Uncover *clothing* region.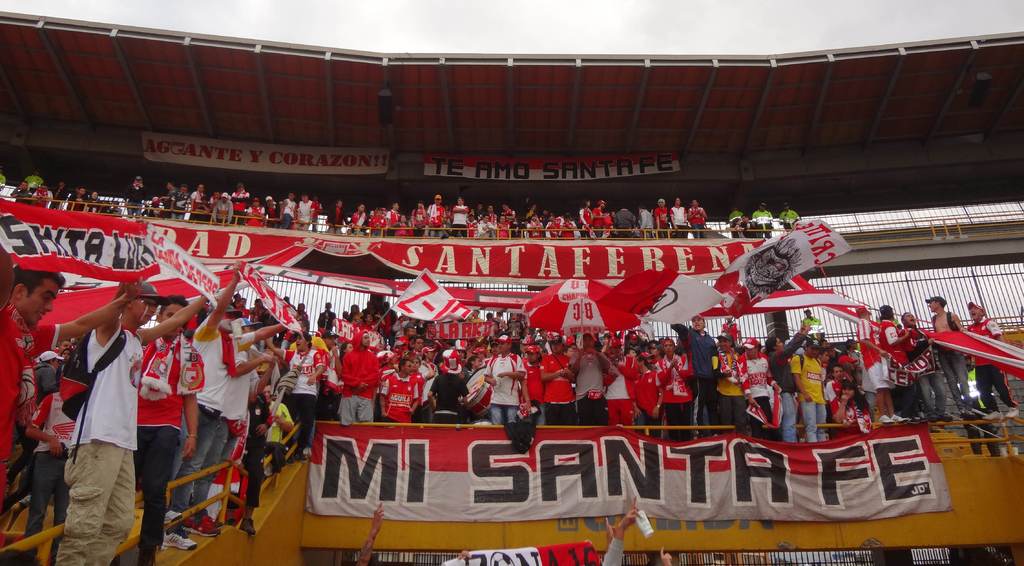
Uncovered: Rect(799, 314, 822, 340).
